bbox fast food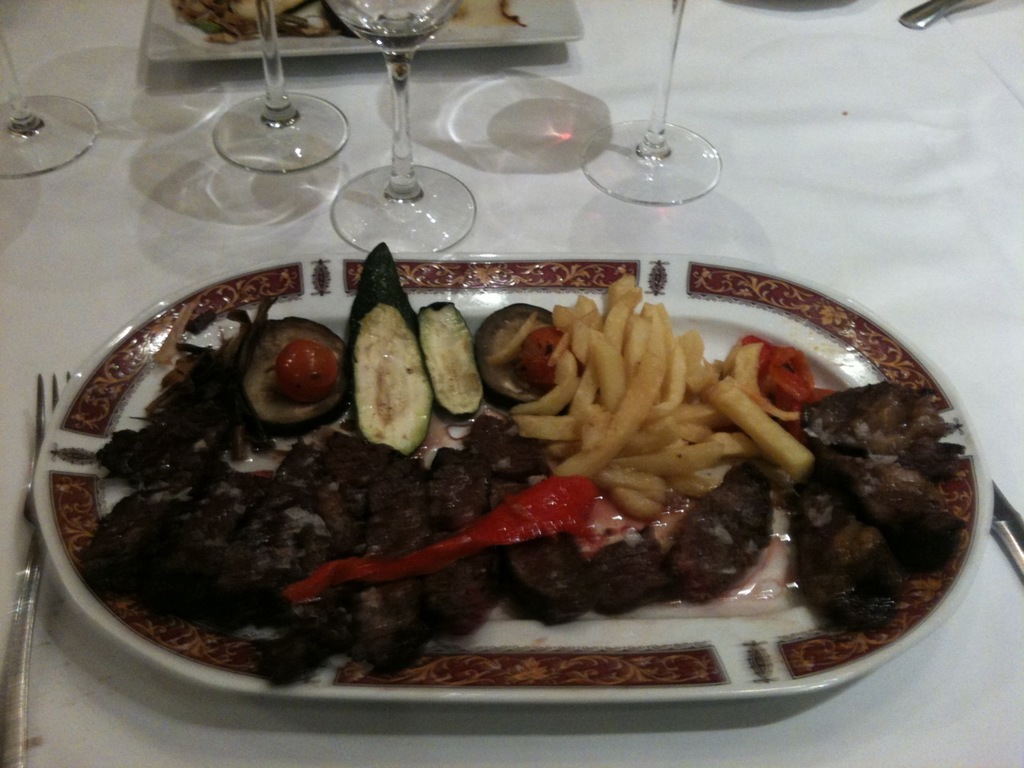
650, 355, 691, 420
